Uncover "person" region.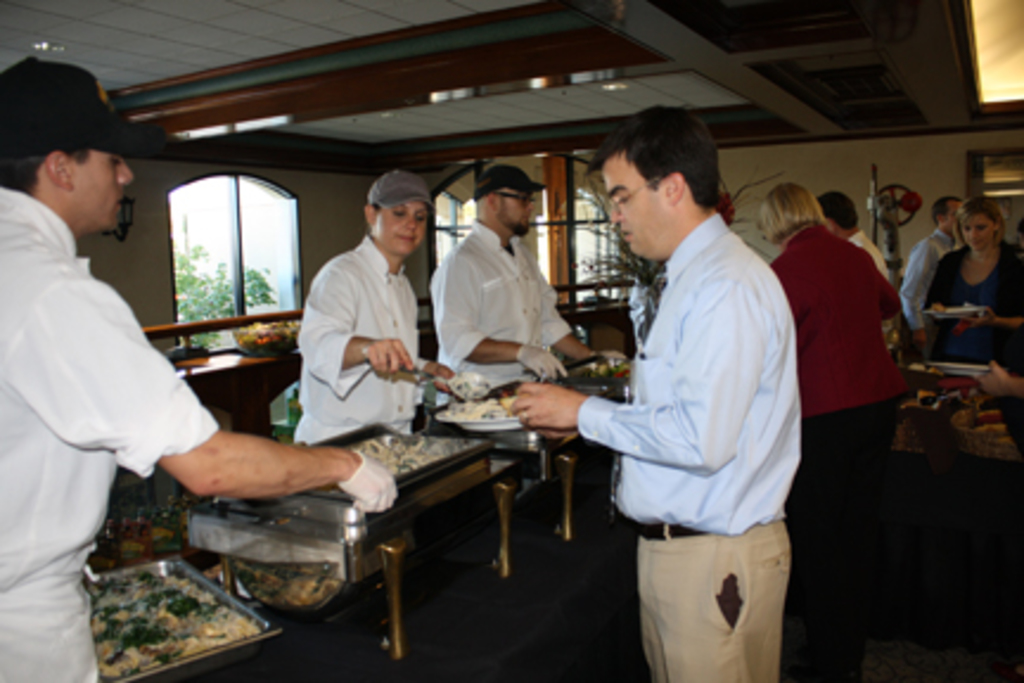
Uncovered: box(0, 57, 398, 681).
